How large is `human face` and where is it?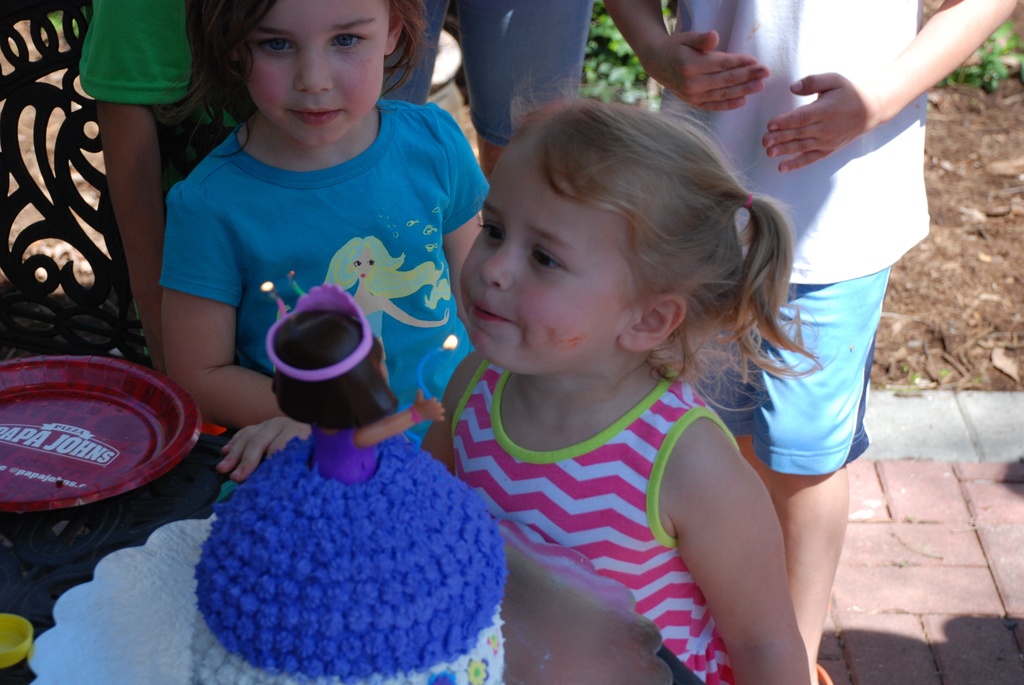
Bounding box: Rect(465, 138, 636, 374).
